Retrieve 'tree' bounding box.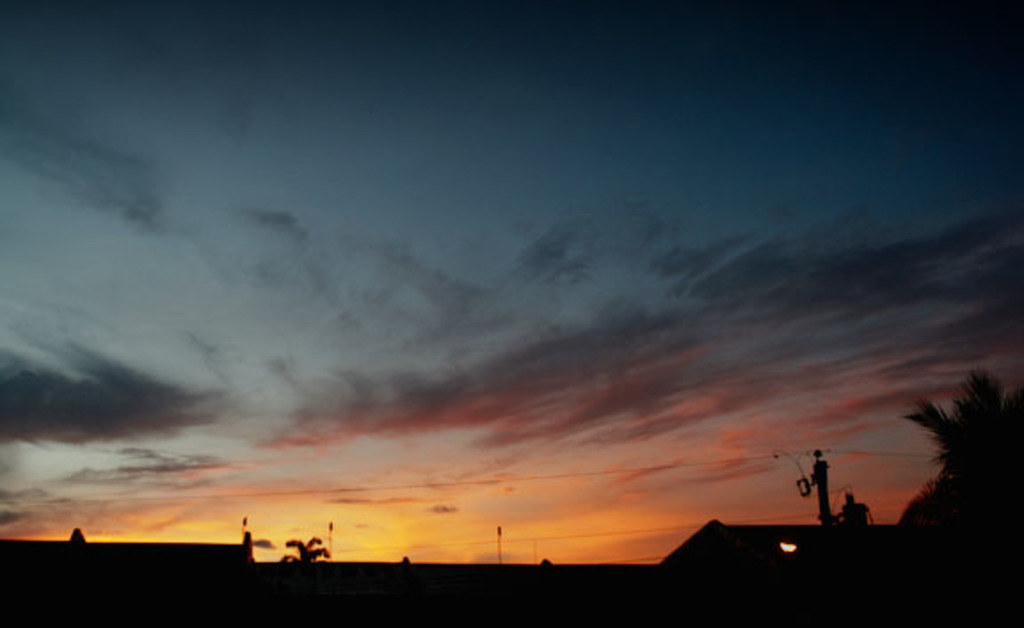
Bounding box: 907,349,1019,539.
